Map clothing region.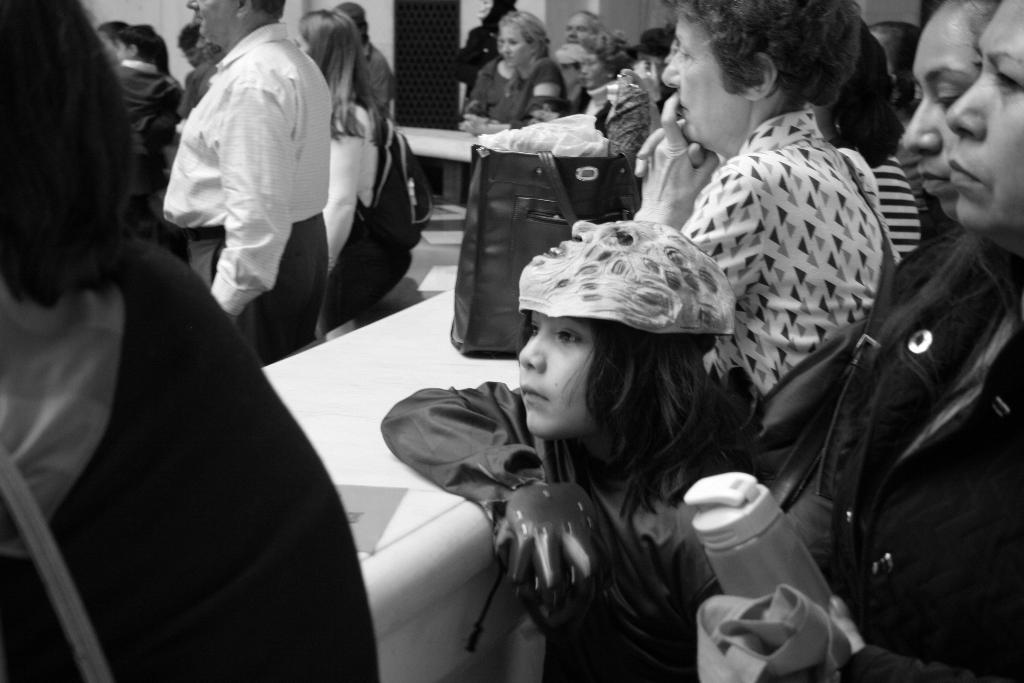
Mapped to (812,228,1023,682).
